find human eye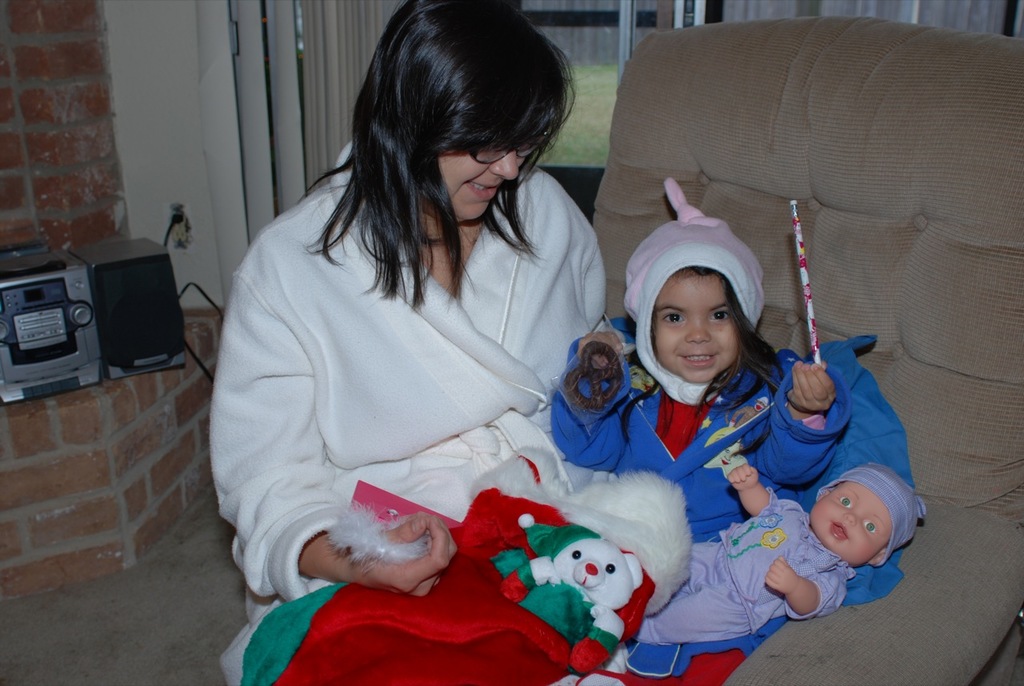
BBox(710, 309, 731, 322)
